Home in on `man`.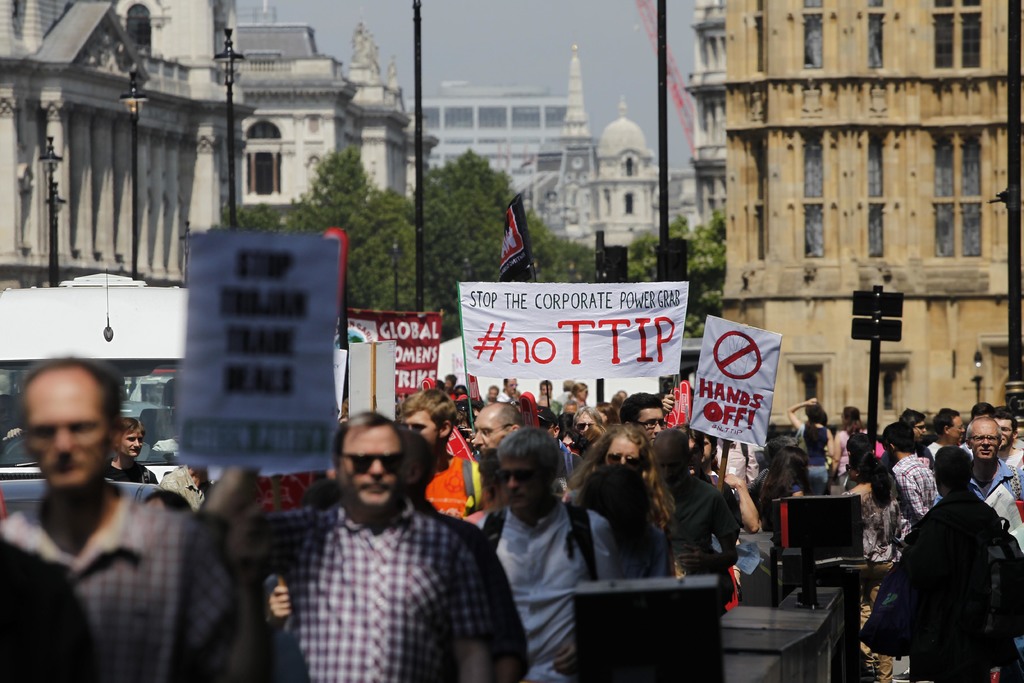
Homed in at x1=162, y1=449, x2=212, y2=514.
